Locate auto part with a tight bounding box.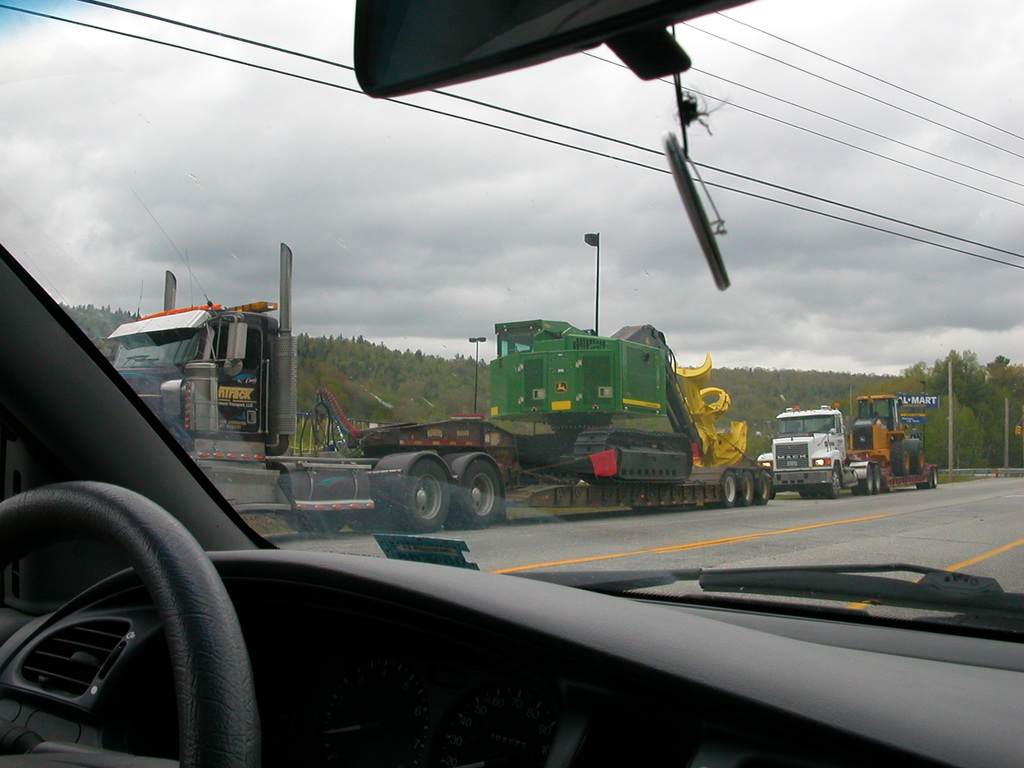
BBox(0, 0, 1023, 669).
